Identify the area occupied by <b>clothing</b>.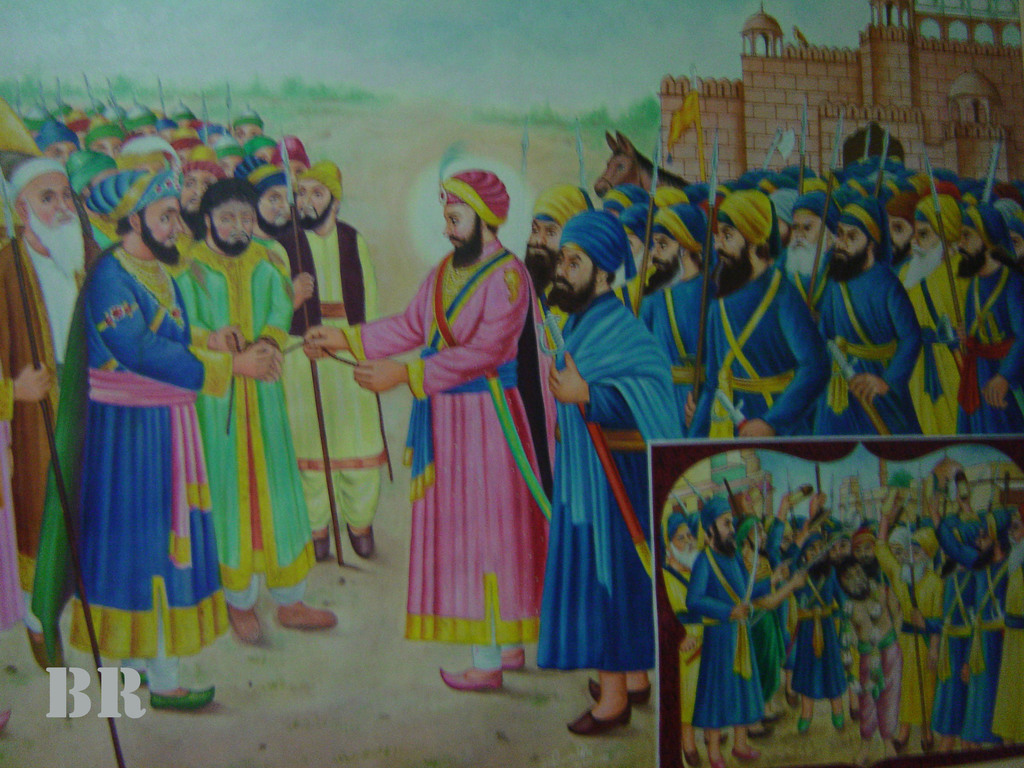
Area: [x1=740, y1=514, x2=784, y2=695].
